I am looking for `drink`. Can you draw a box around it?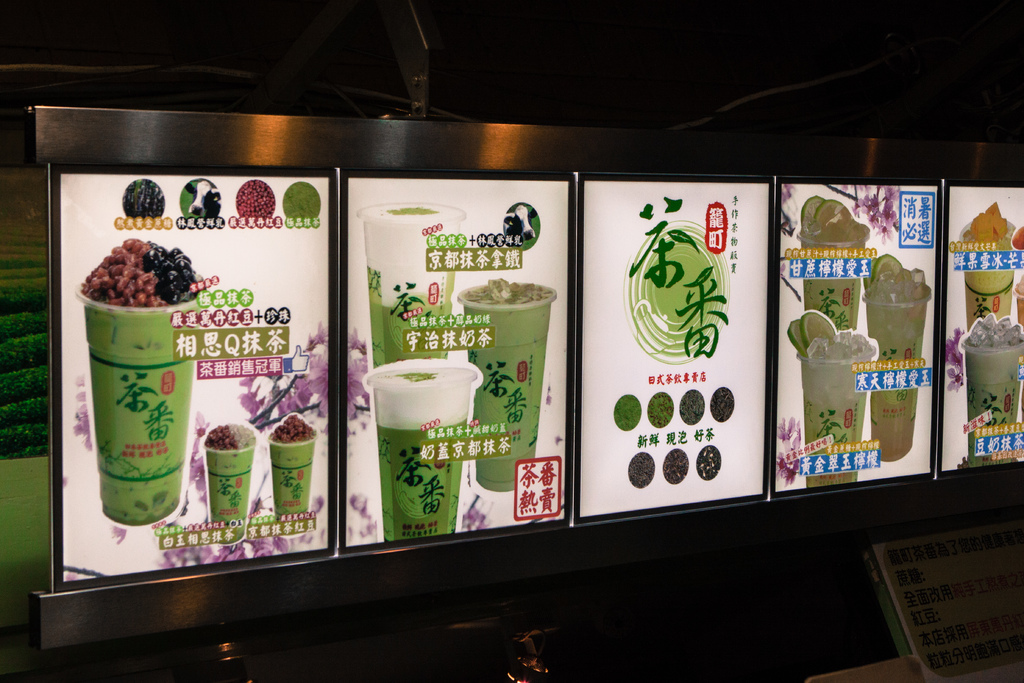
Sure, the bounding box is 801:218:856:329.
